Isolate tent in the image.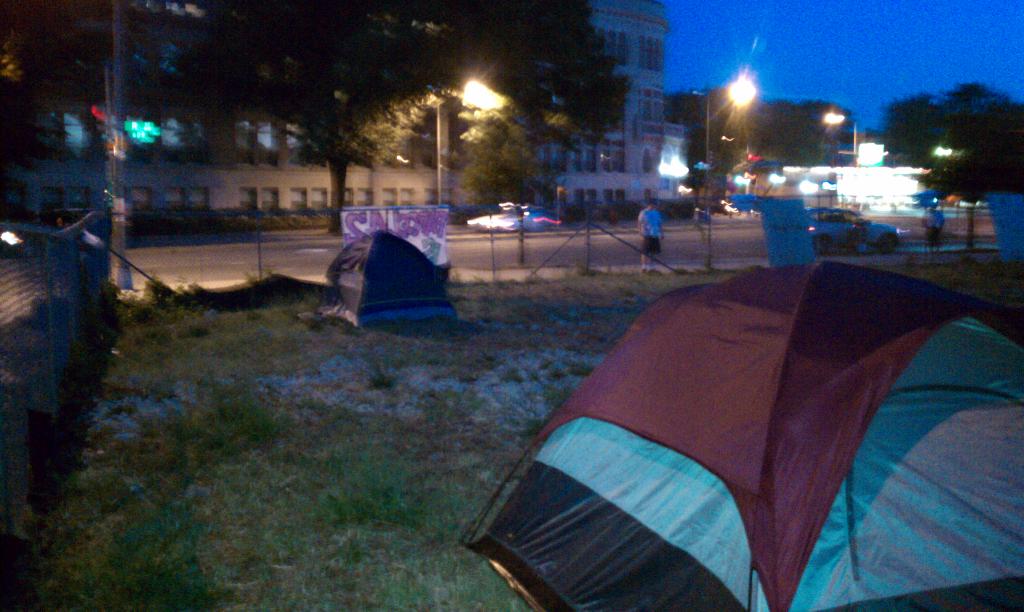
Isolated region: bbox=(319, 220, 445, 319).
